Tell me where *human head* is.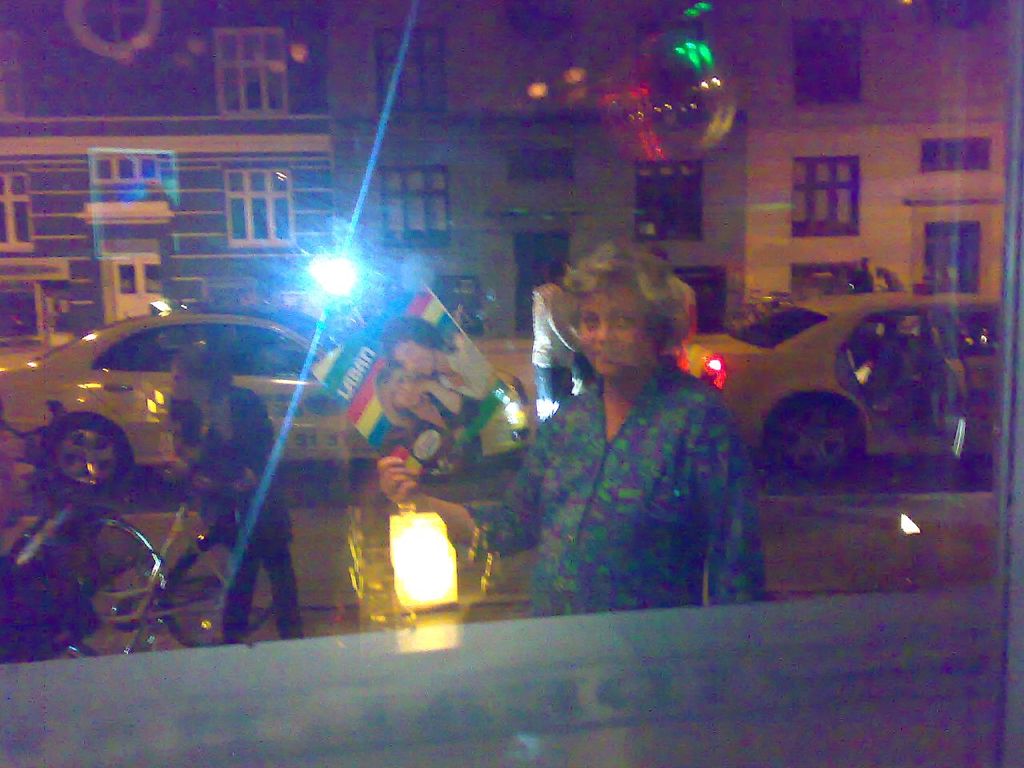
*human head* is at 386 316 442 378.
